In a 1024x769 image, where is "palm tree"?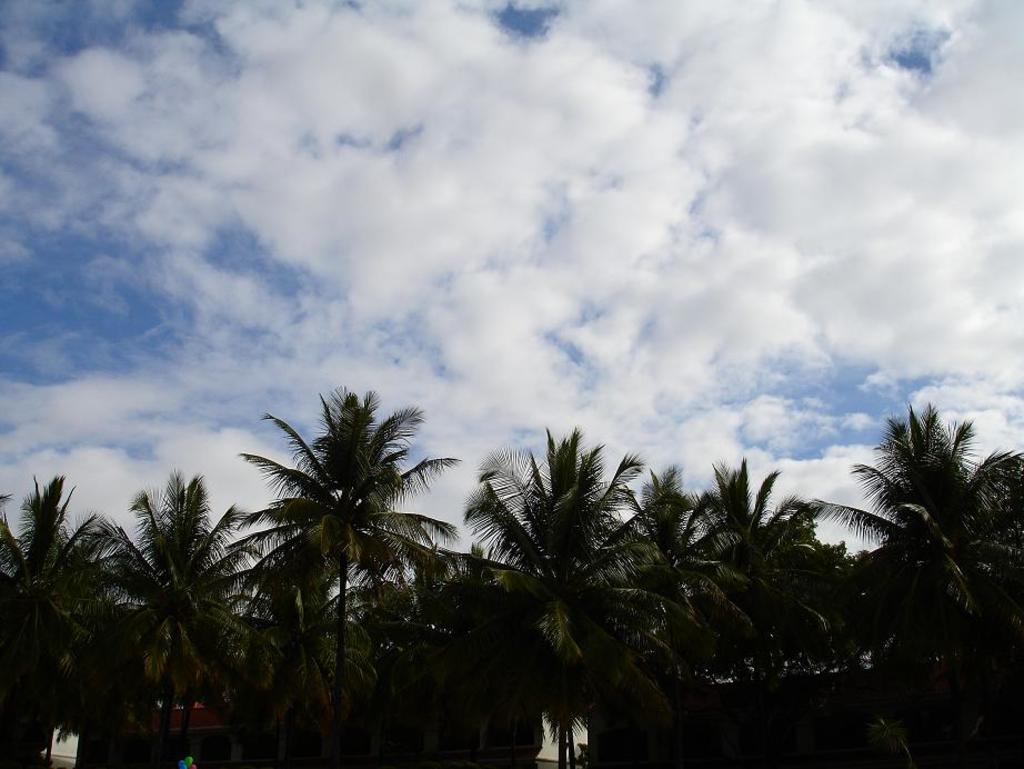
Rect(155, 472, 227, 662).
